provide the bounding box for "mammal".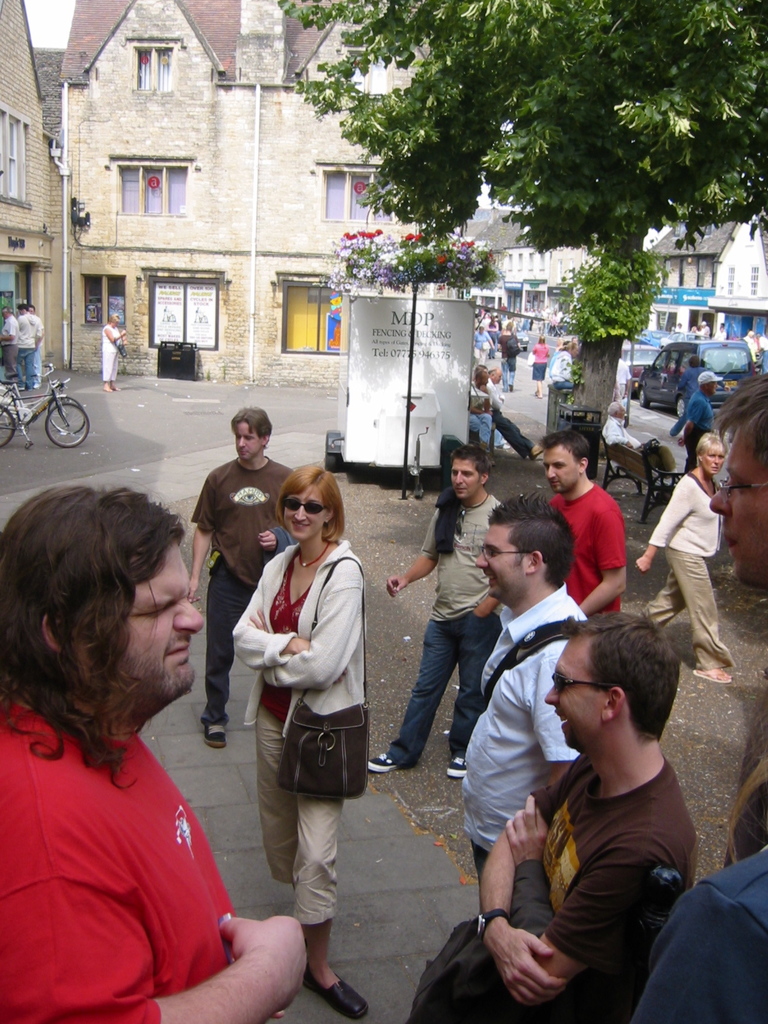
l=472, t=323, r=484, b=362.
